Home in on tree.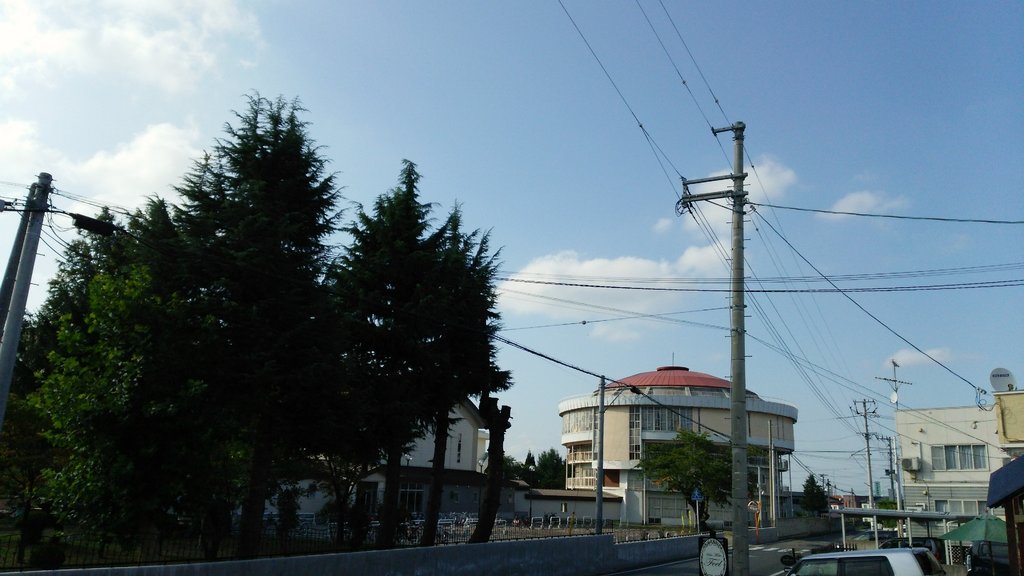
Homed in at (522,448,543,487).
